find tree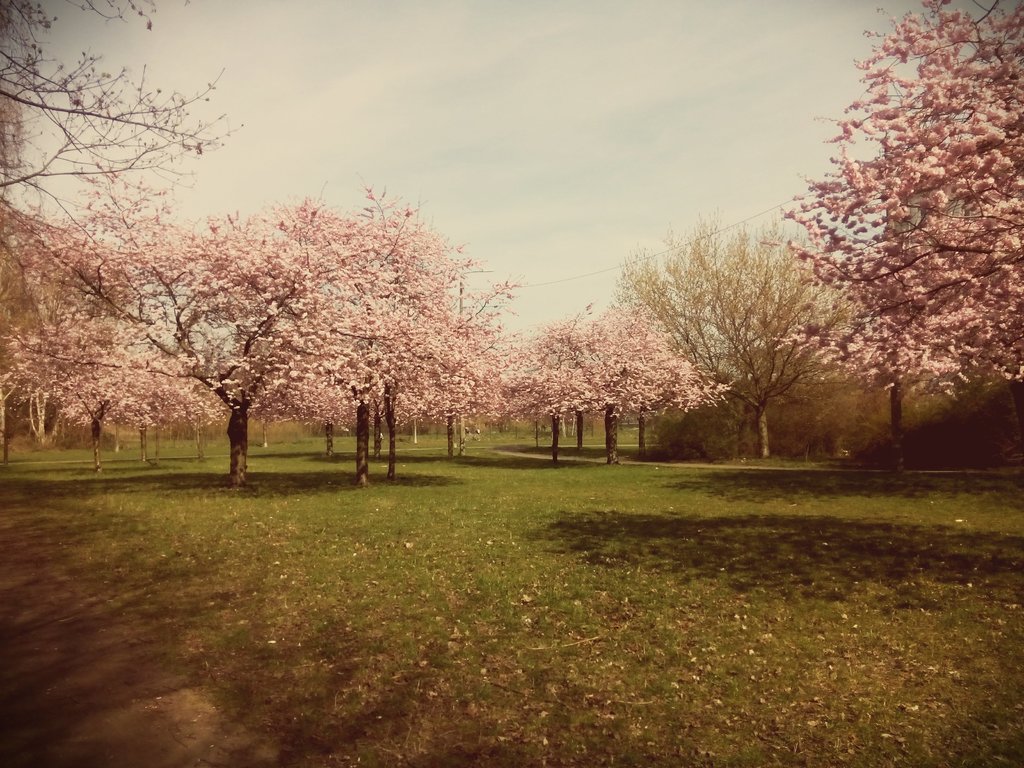
{"x1": 776, "y1": 3, "x2": 1009, "y2": 472}
